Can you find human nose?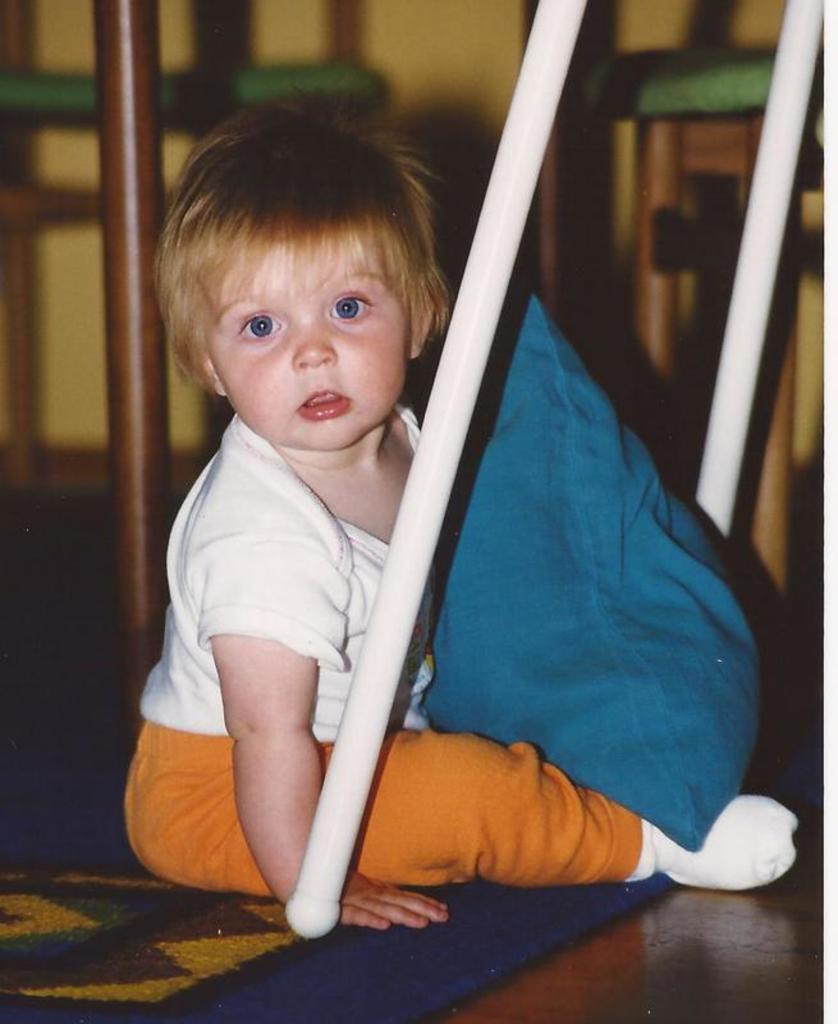
Yes, bounding box: x1=290, y1=314, x2=336, y2=367.
